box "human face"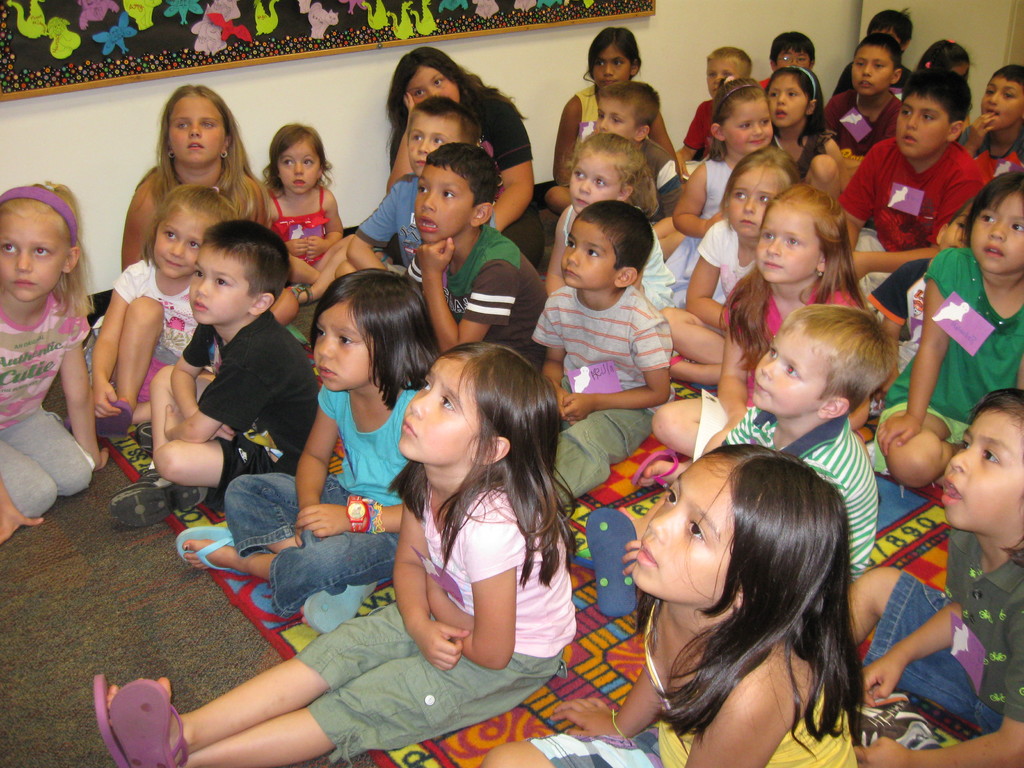
BBox(643, 468, 728, 589)
